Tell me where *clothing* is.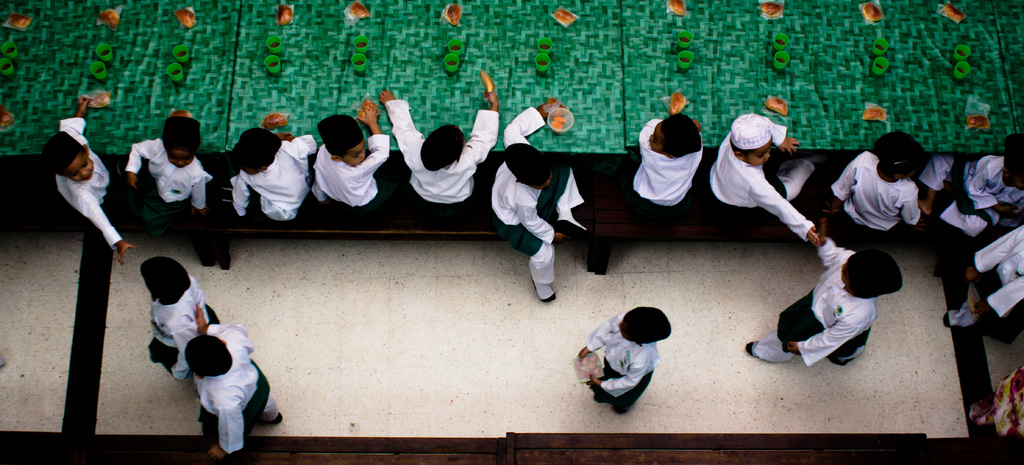
*clothing* is at BBox(231, 130, 321, 224).
